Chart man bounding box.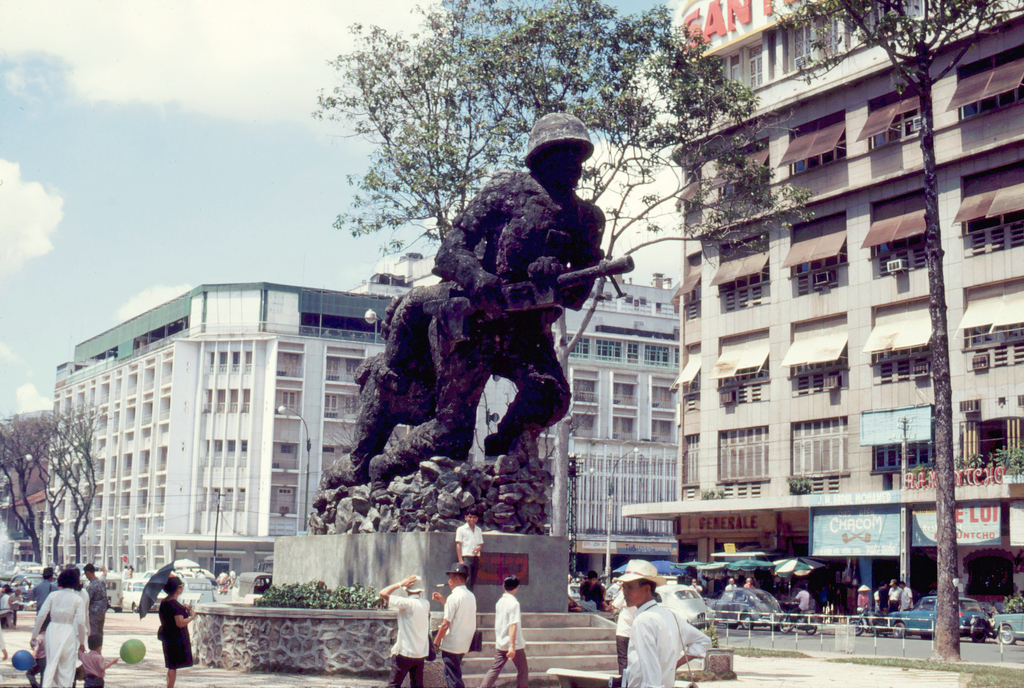
Charted: locate(431, 566, 477, 687).
